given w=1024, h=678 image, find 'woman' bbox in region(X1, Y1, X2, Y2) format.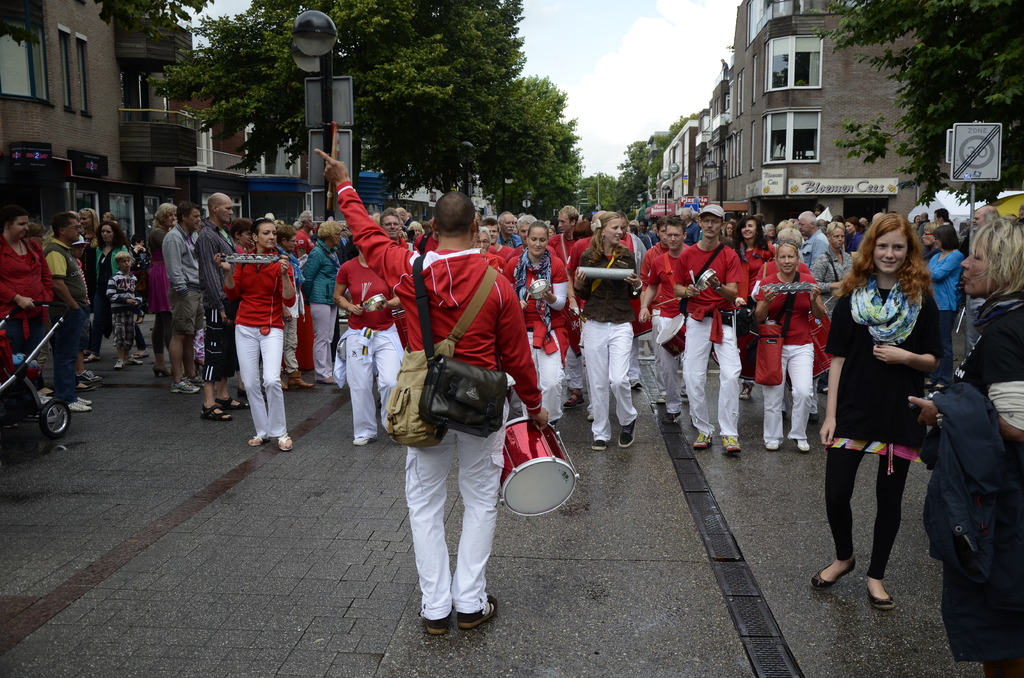
region(925, 225, 964, 390).
